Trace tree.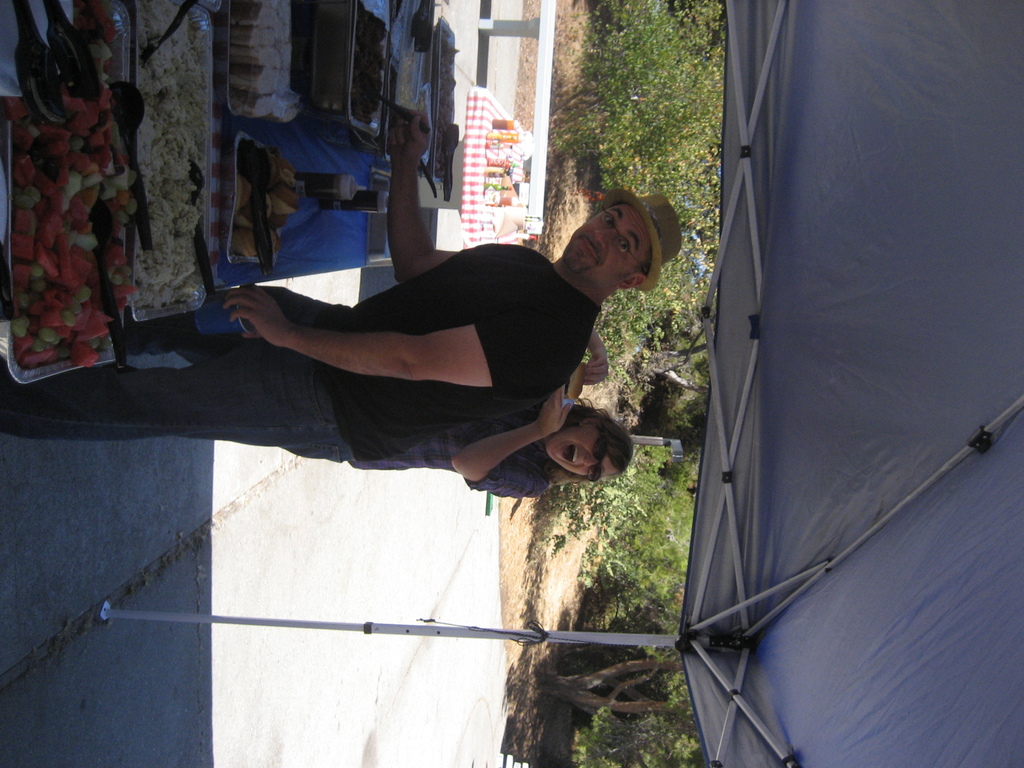
Traced to {"x1": 541, "y1": 609, "x2": 691, "y2": 767}.
